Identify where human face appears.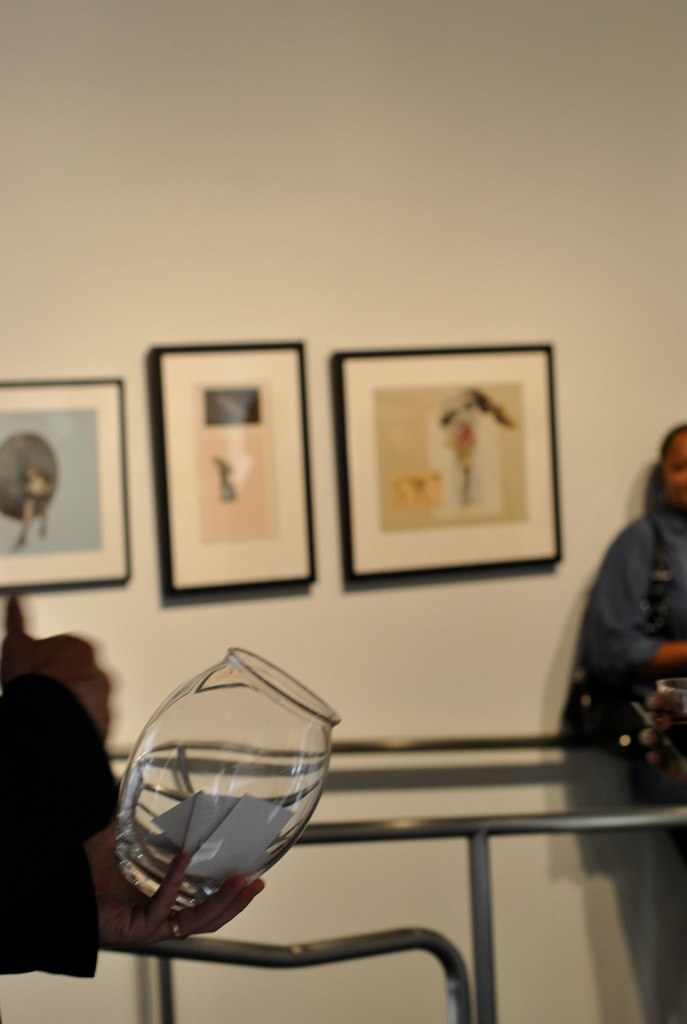
Appears at bbox=(659, 426, 686, 513).
